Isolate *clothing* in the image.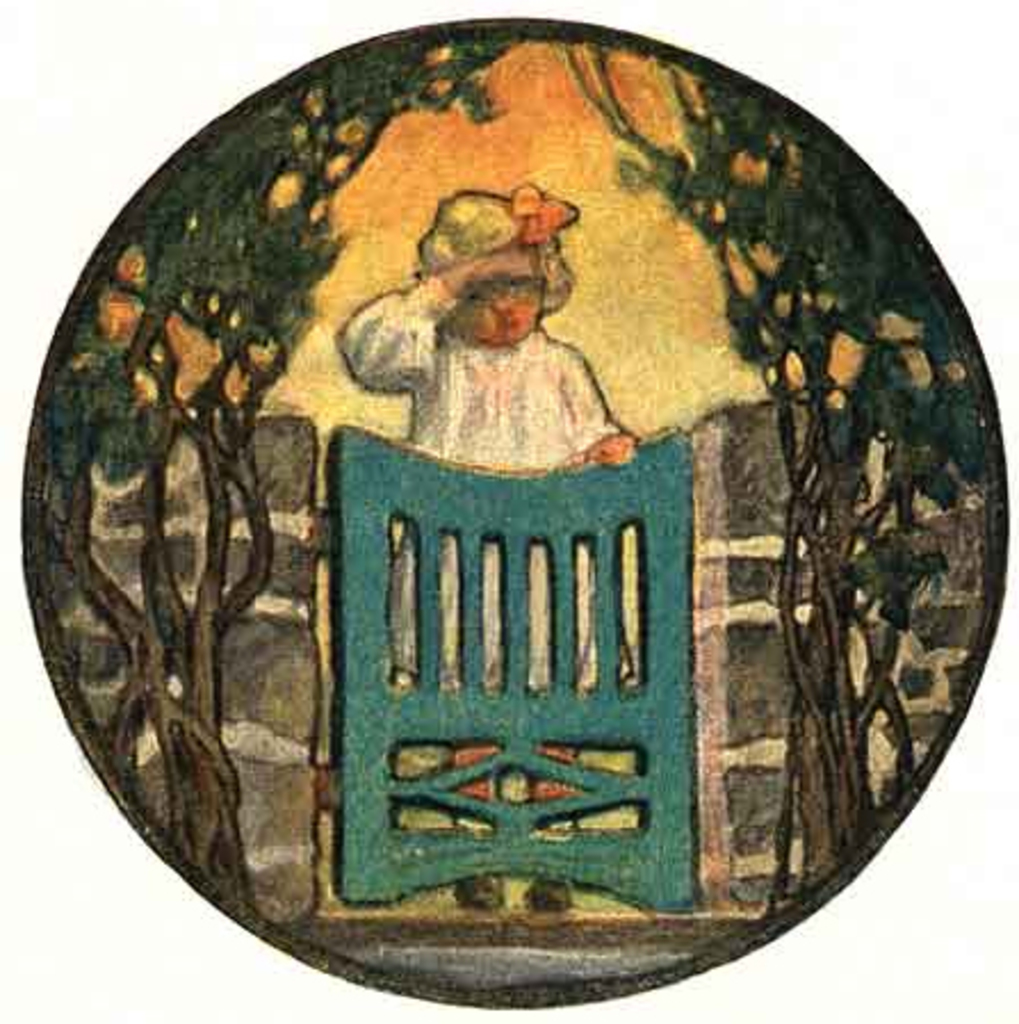
Isolated region: (x1=337, y1=278, x2=634, y2=691).
